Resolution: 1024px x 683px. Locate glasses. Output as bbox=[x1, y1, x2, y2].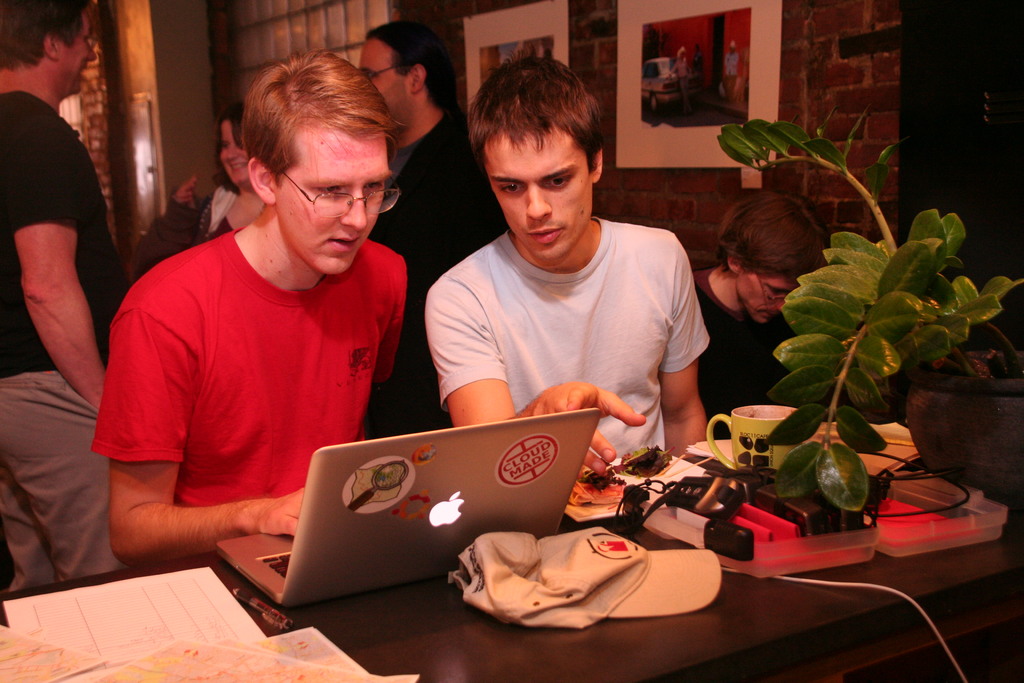
bbox=[68, 32, 100, 54].
